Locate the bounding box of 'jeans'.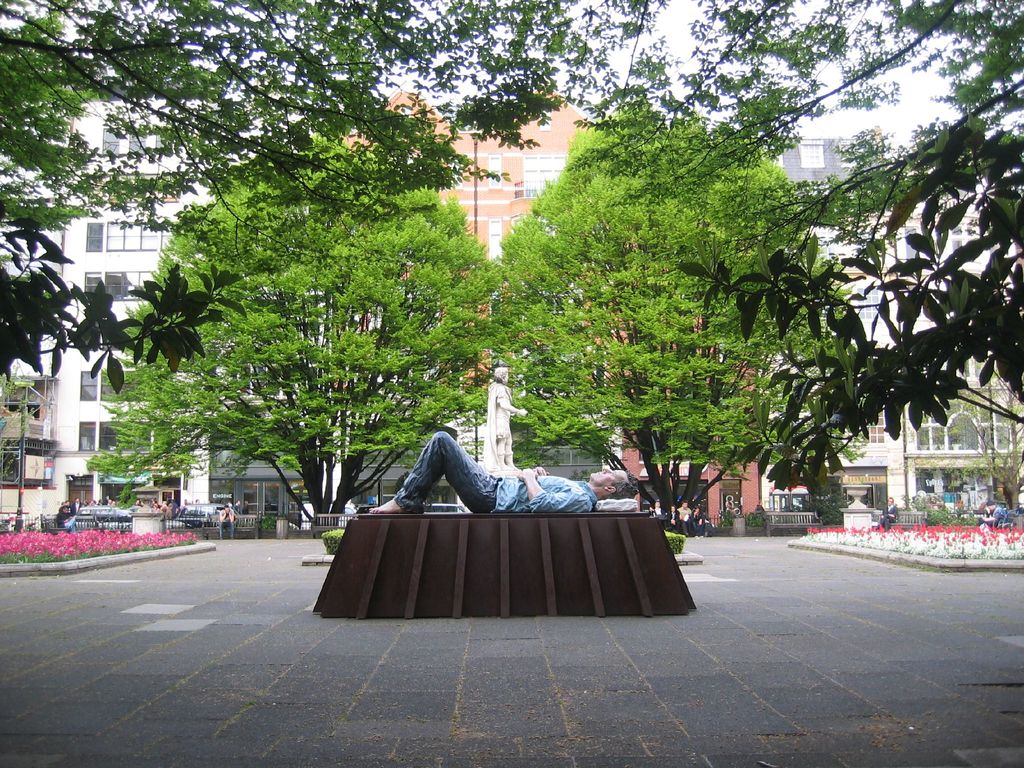
Bounding box: pyautogui.locateOnScreen(219, 522, 235, 536).
